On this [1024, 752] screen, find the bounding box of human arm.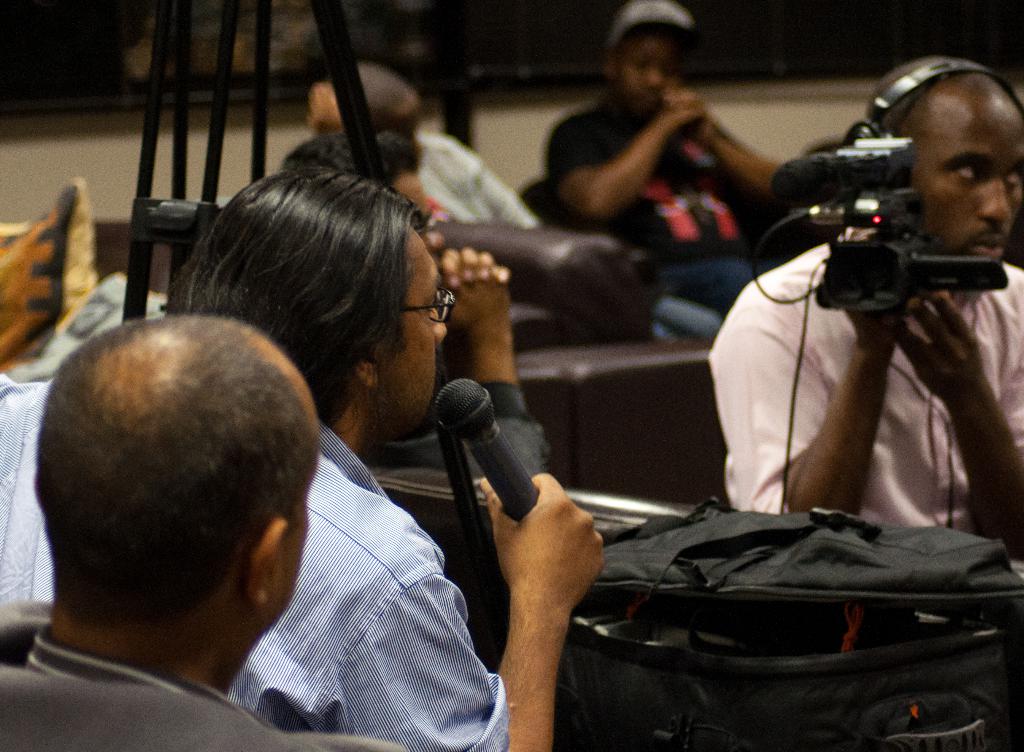
Bounding box: crop(538, 96, 706, 208).
